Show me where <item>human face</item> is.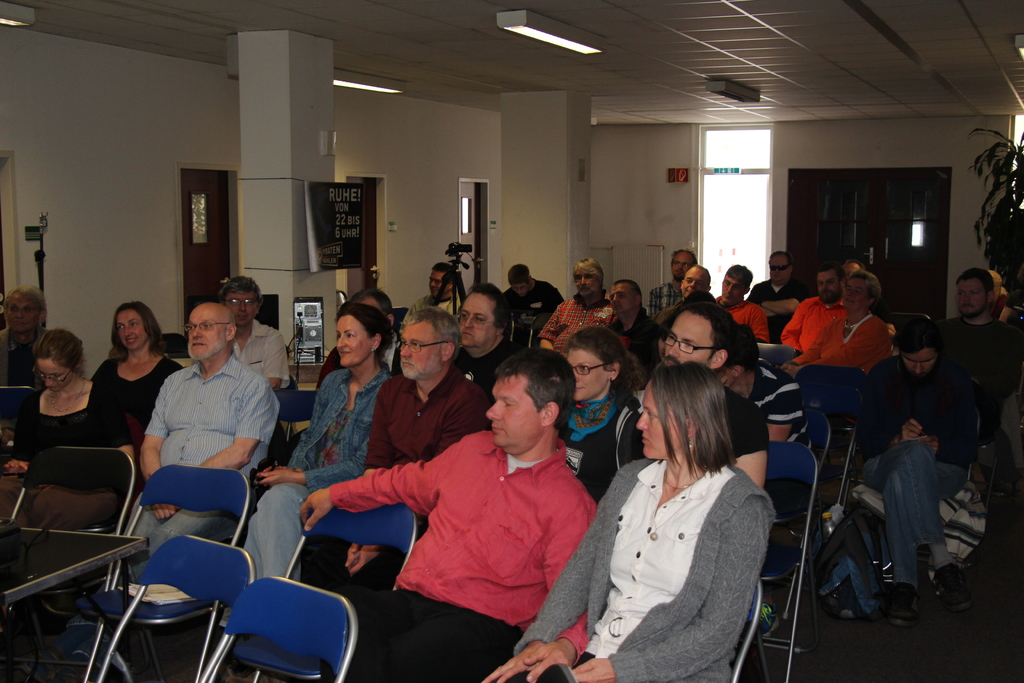
<item>human face</item> is at bbox=(230, 291, 262, 333).
